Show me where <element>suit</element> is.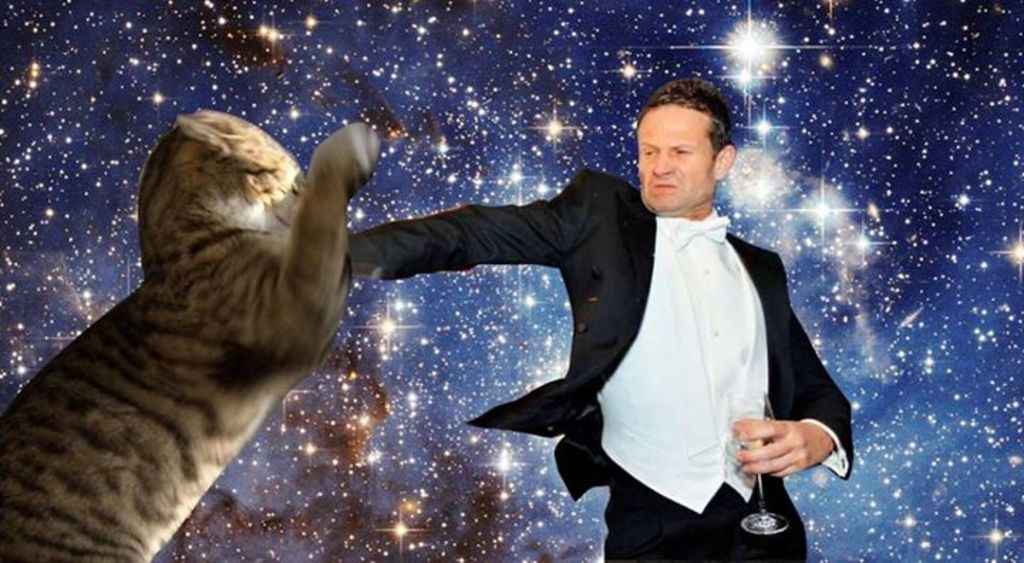
<element>suit</element> is at BBox(548, 112, 846, 560).
